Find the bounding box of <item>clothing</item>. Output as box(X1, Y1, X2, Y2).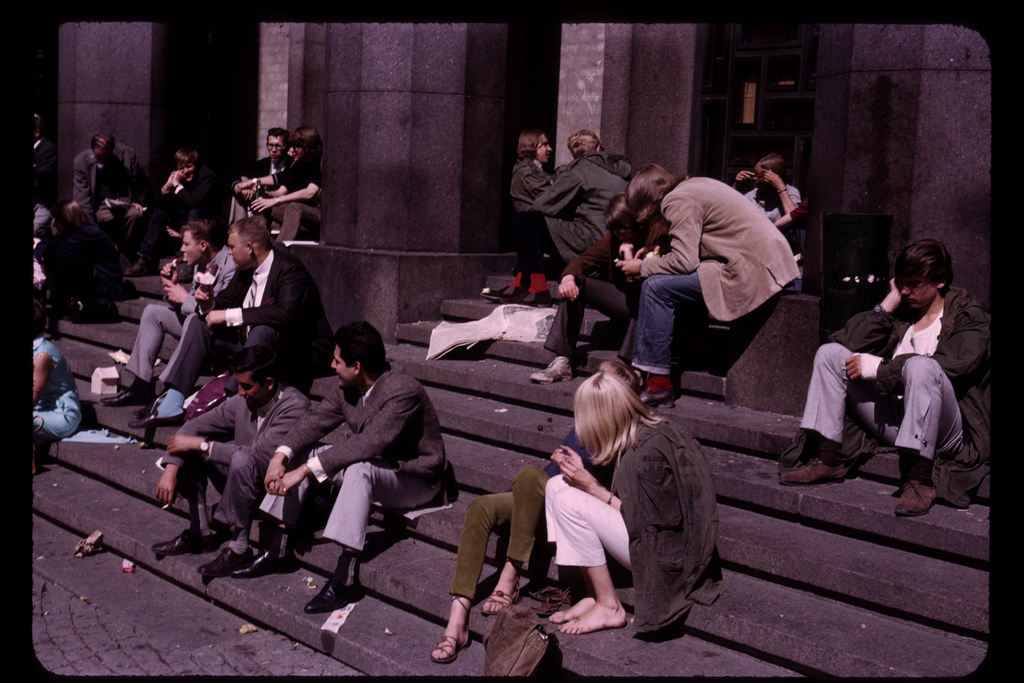
box(738, 177, 804, 262).
